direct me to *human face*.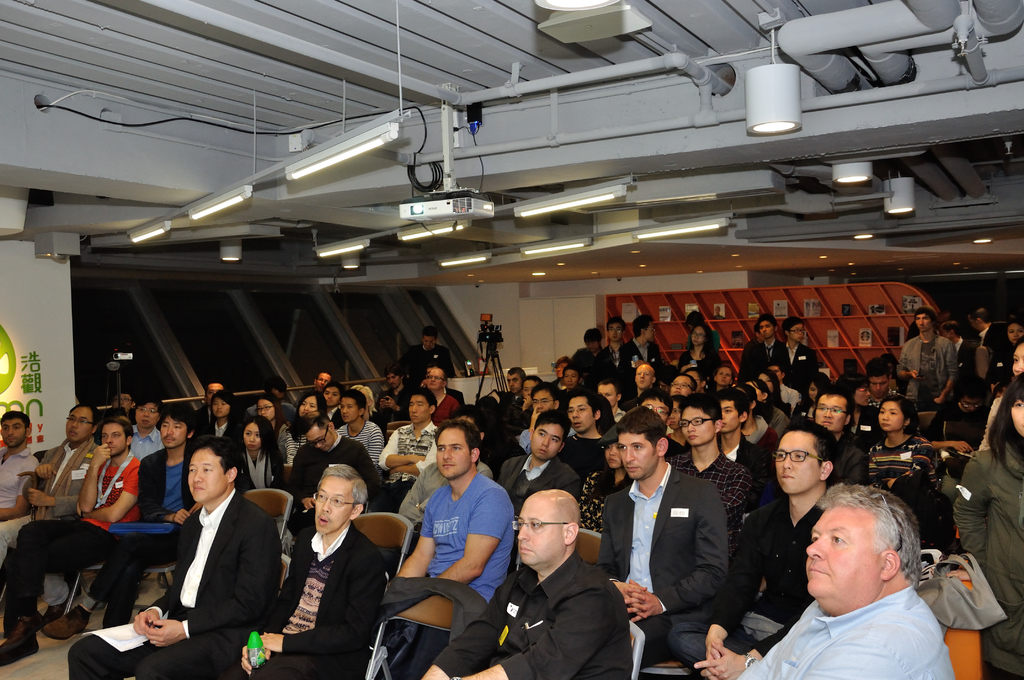
Direction: l=322, t=385, r=343, b=408.
